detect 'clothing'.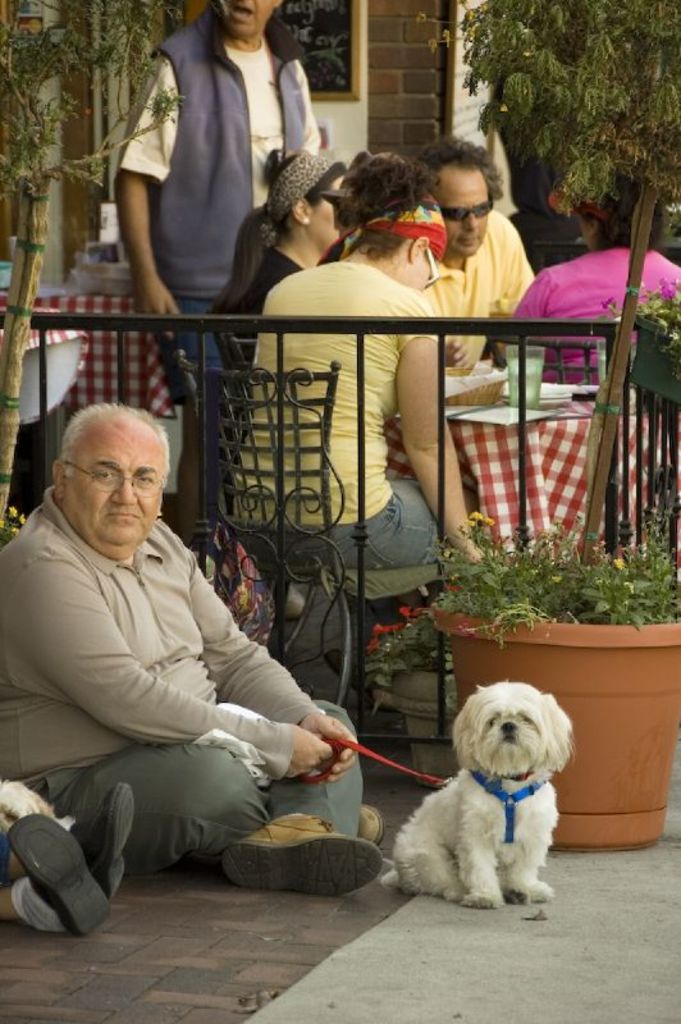
Detected at x1=421, y1=205, x2=529, y2=388.
